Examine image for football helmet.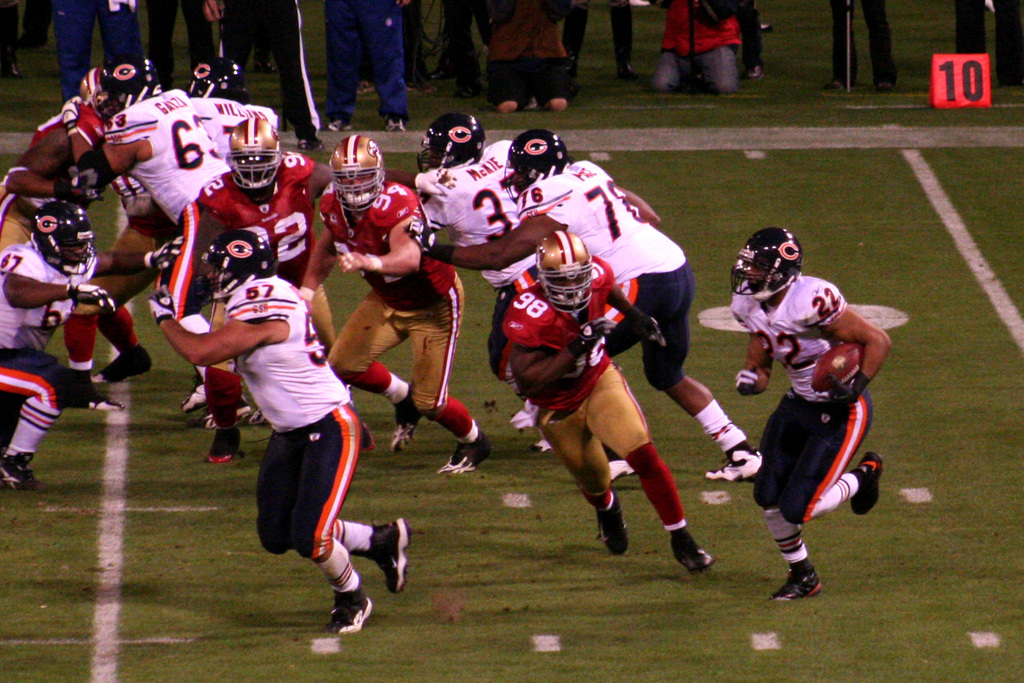
Examination result: detection(525, 228, 601, 317).
